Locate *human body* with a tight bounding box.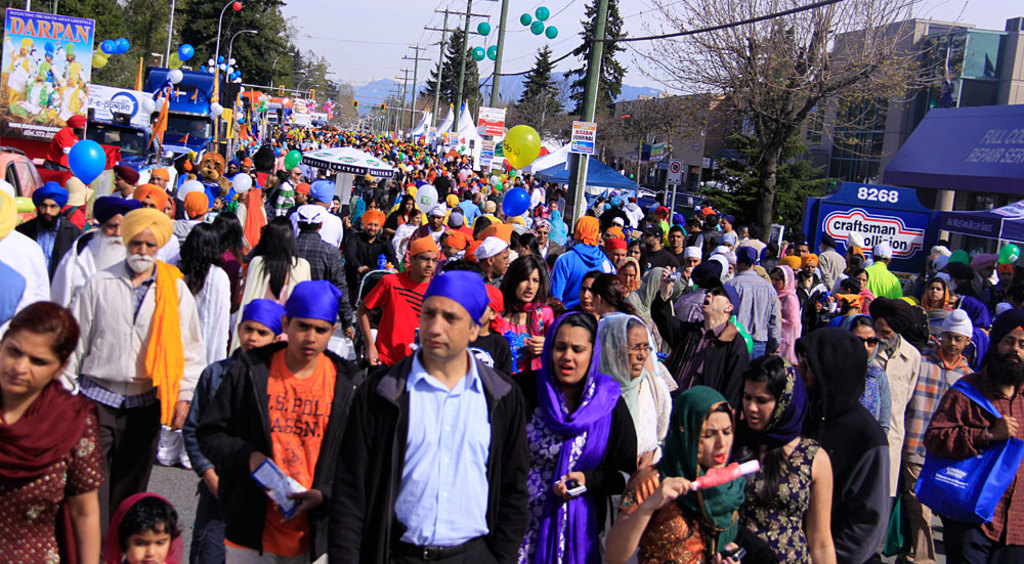
{"left": 905, "top": 351, "right": 975, "bottom": 563}.
